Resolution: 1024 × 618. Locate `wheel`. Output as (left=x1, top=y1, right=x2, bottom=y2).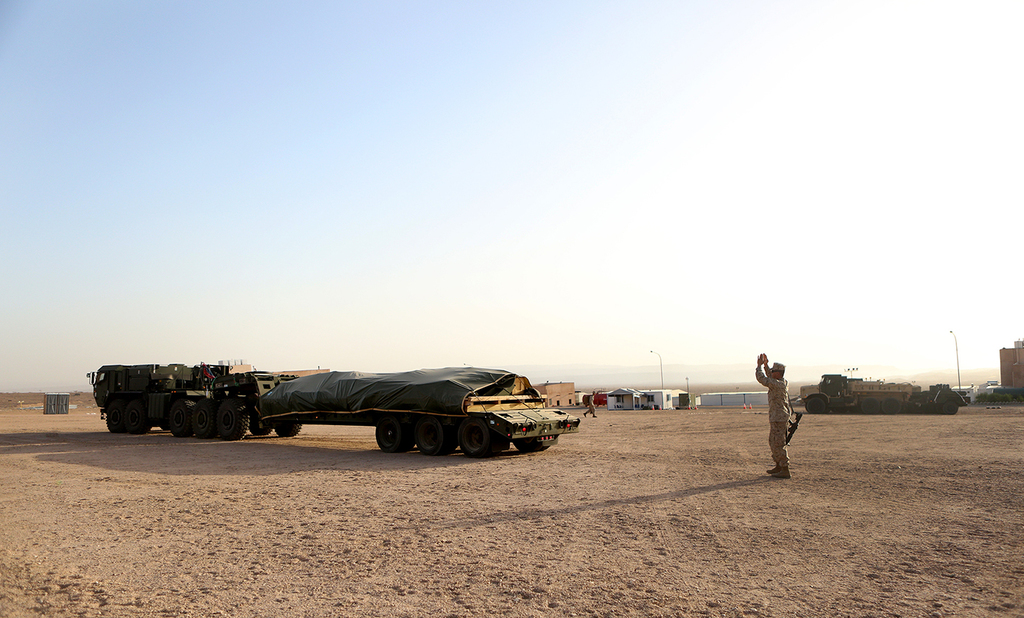
(left=192, top=401, right=213, bottom=437).
